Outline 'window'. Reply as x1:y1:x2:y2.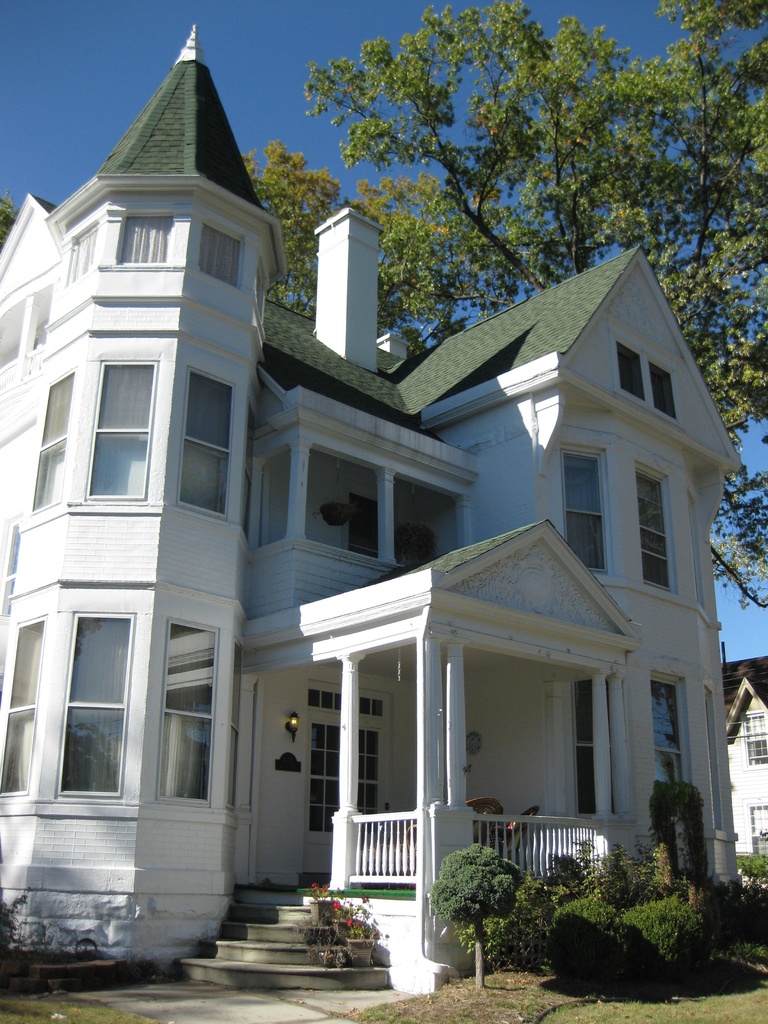
30:373:76:511.
